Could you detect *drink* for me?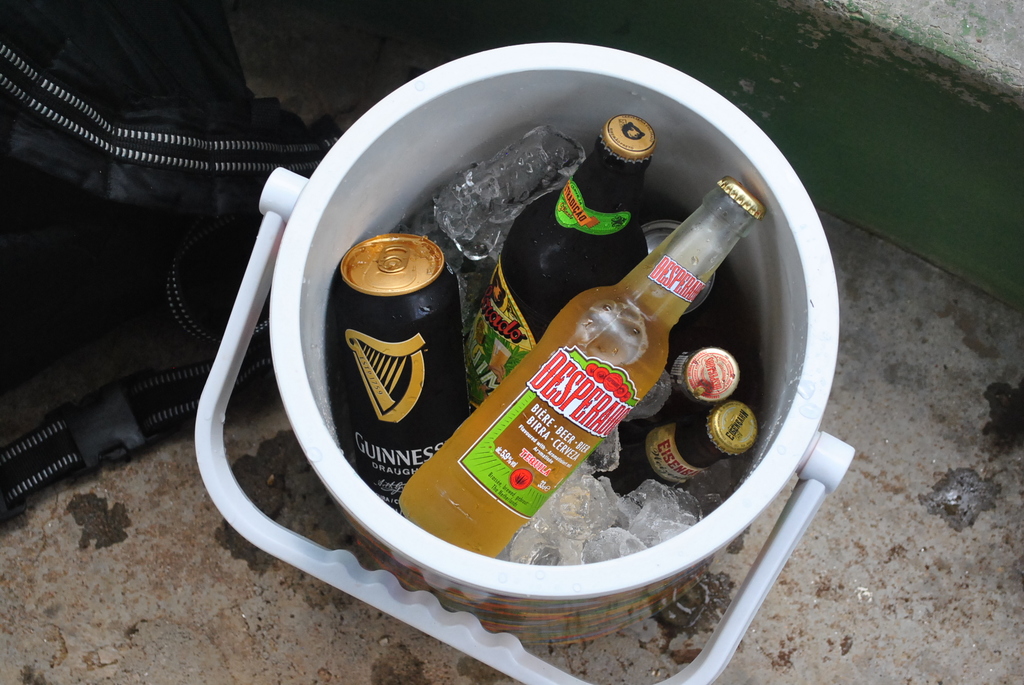
Detection result: crop(591, 393, 758, 498).
